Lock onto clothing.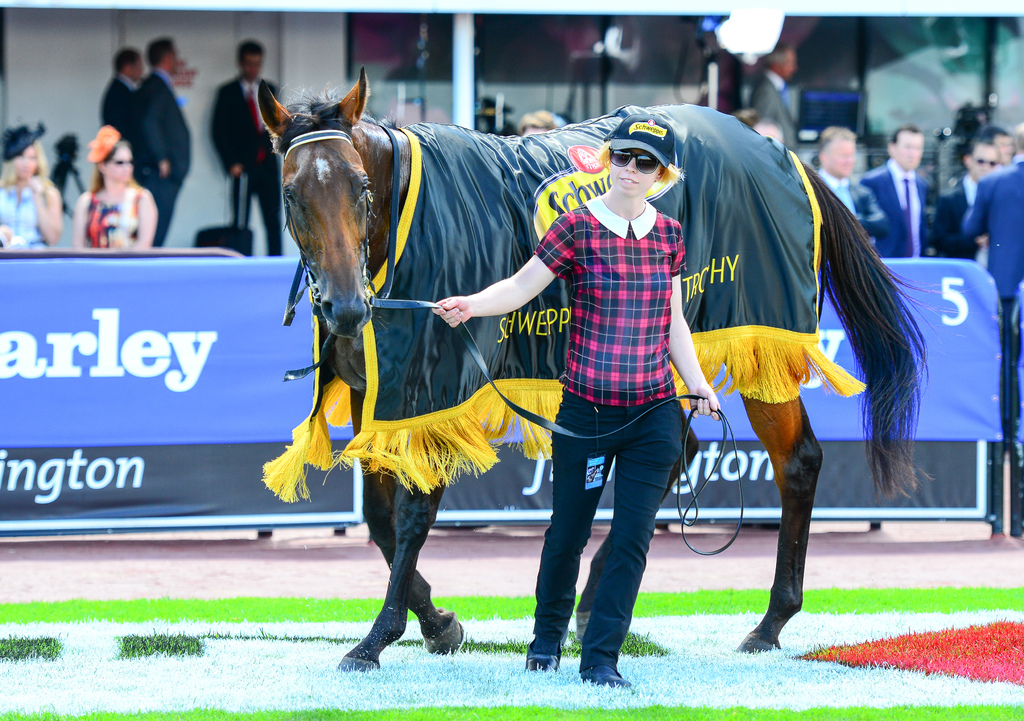
Locked: {"x1": 940, "y1": 171, "x2": 992, "y2": 261}.
